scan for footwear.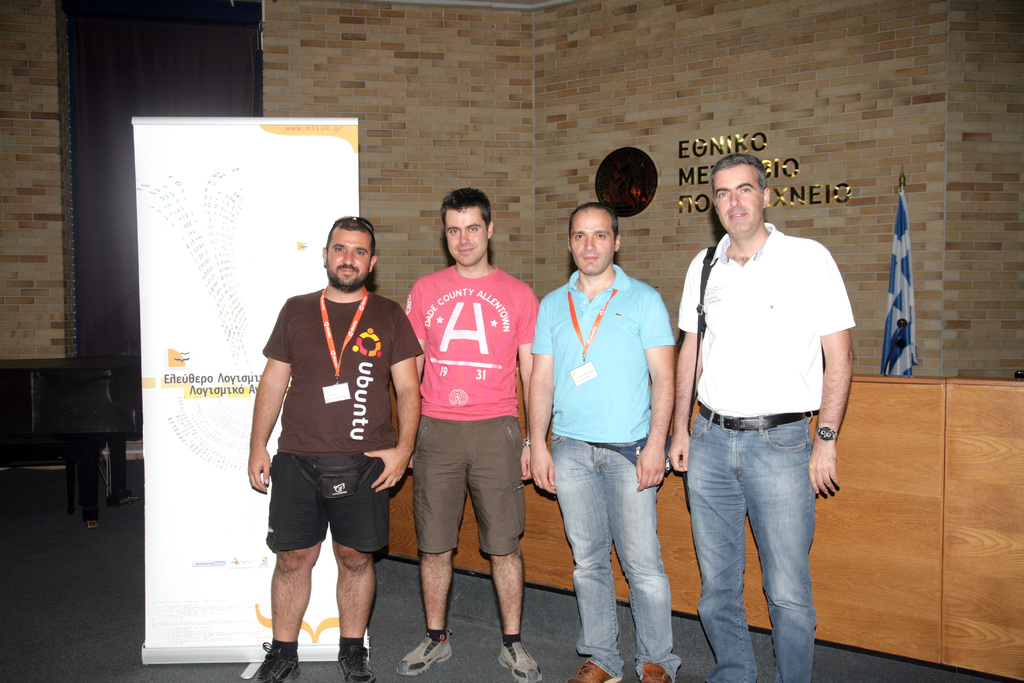
Scan result: rect(634, 666, 673, 682).
